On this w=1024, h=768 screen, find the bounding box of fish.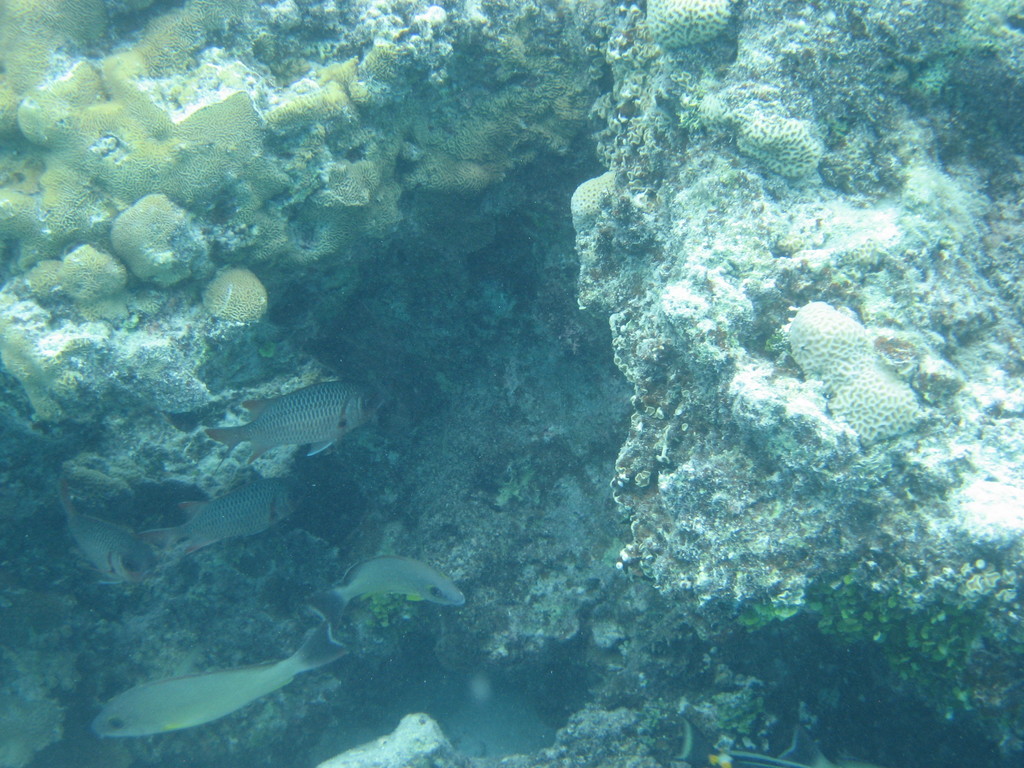
Bounding box: 194:369:367:476.
